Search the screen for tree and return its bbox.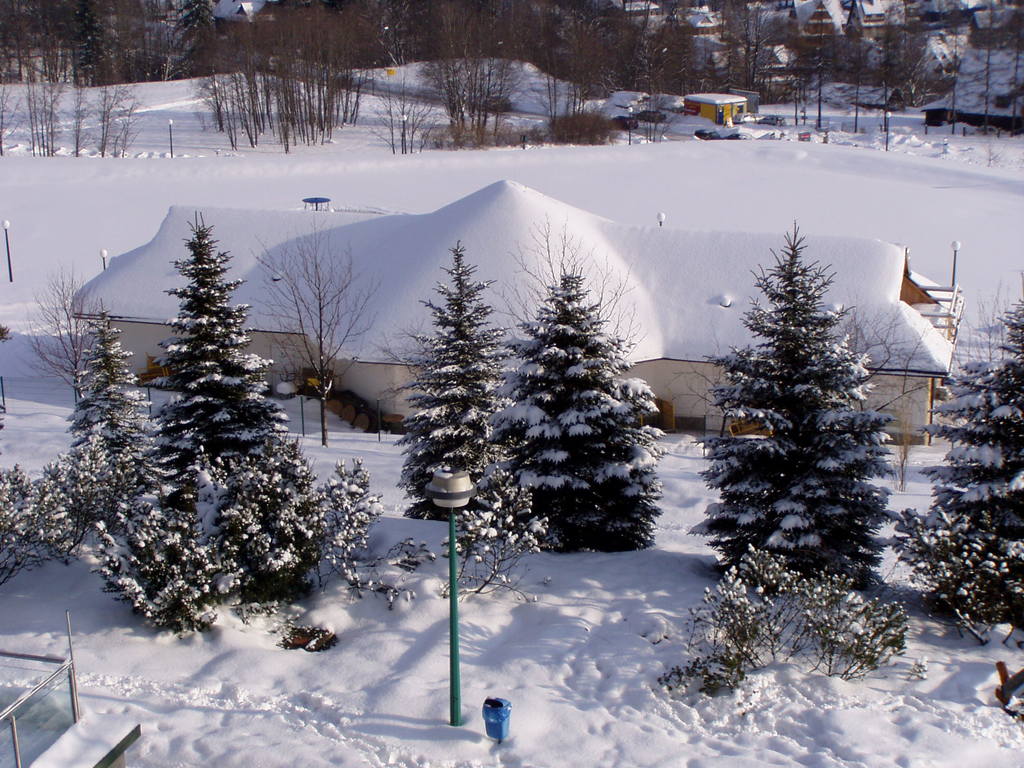
Found: left=685, top=220, right=913, bottom=596.
